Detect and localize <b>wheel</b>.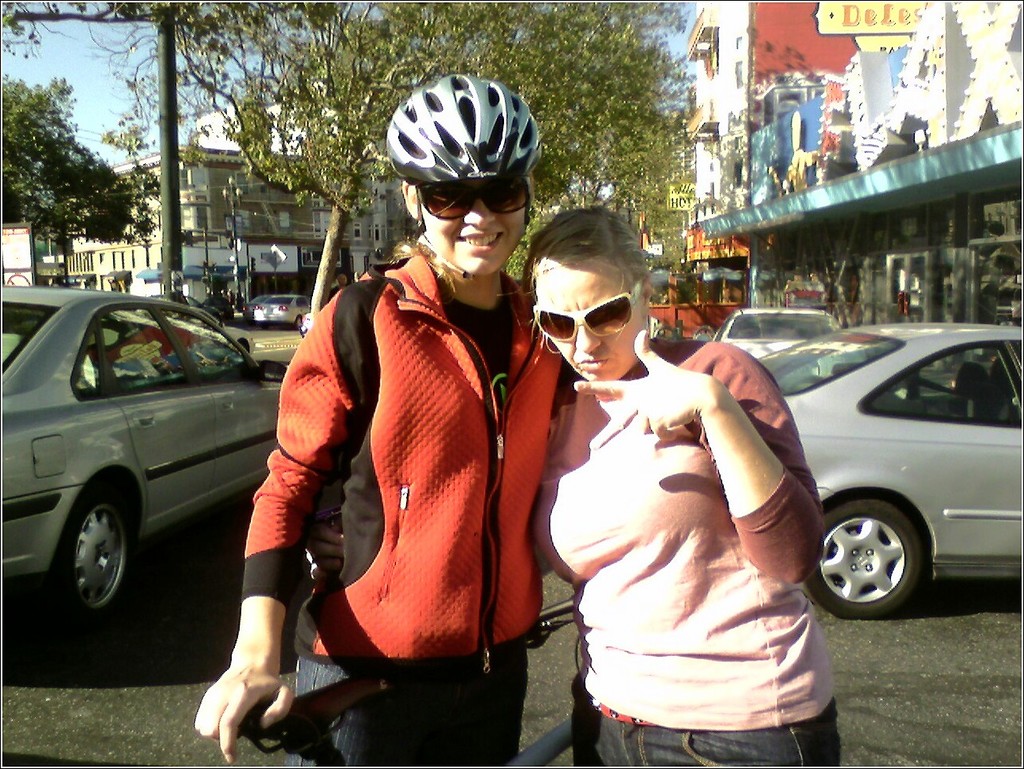
Localized at [53,478,130,628].
